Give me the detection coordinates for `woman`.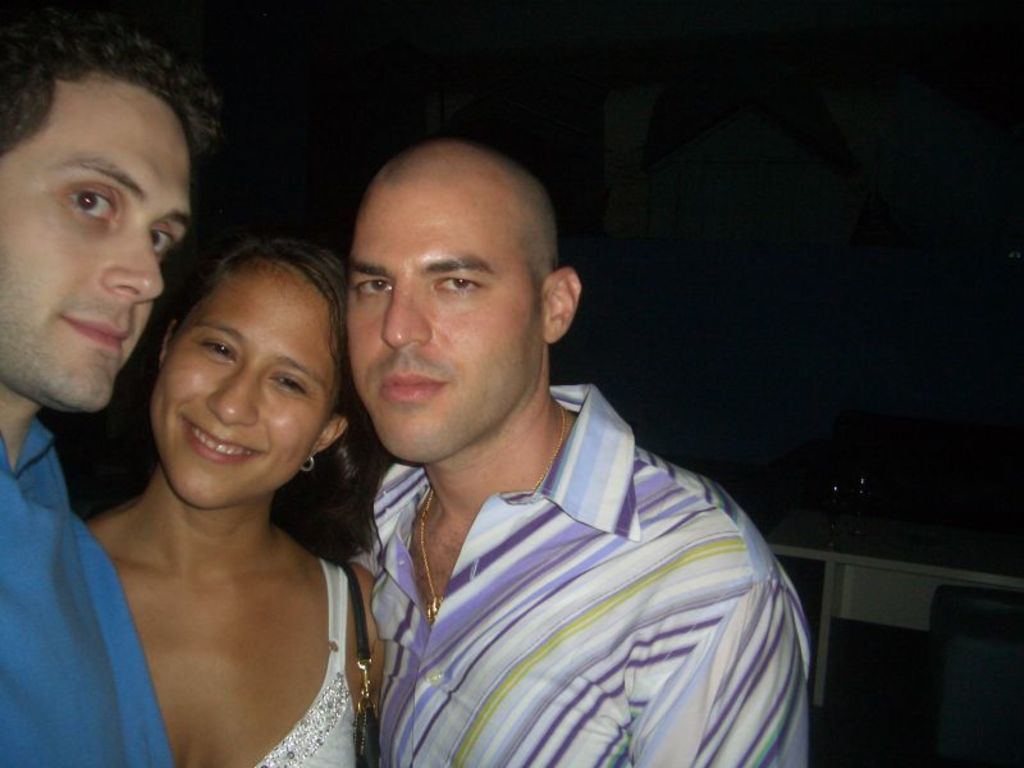
bbox=(15, 173, 407, 764).
